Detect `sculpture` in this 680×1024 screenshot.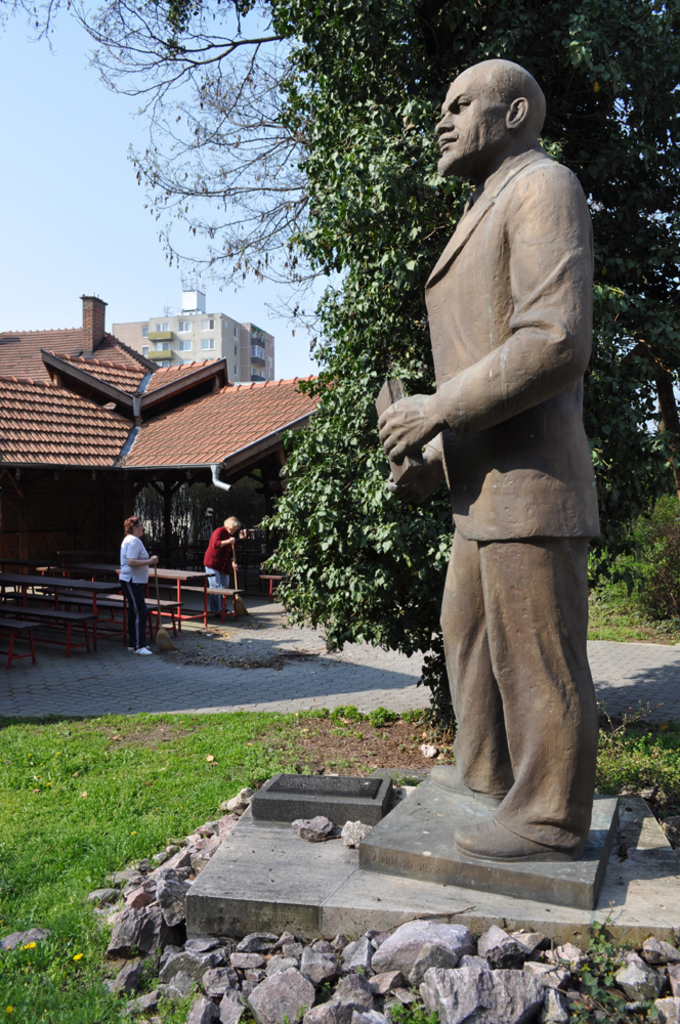
Detection: <box>383,20,629,910</box>.
